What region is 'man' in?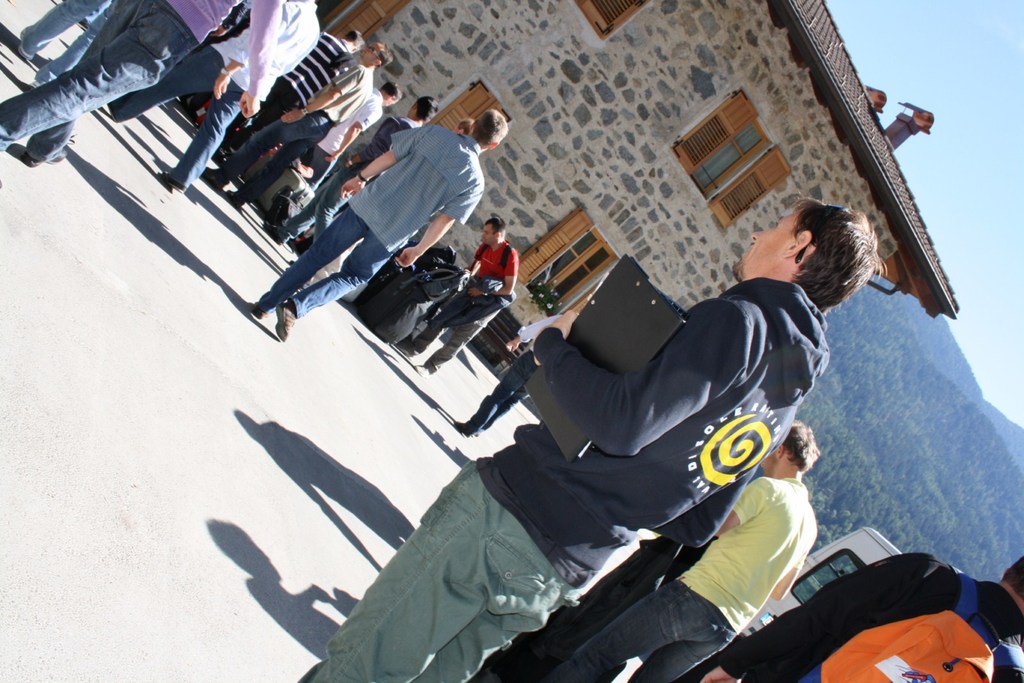
[105,0,321,195].
